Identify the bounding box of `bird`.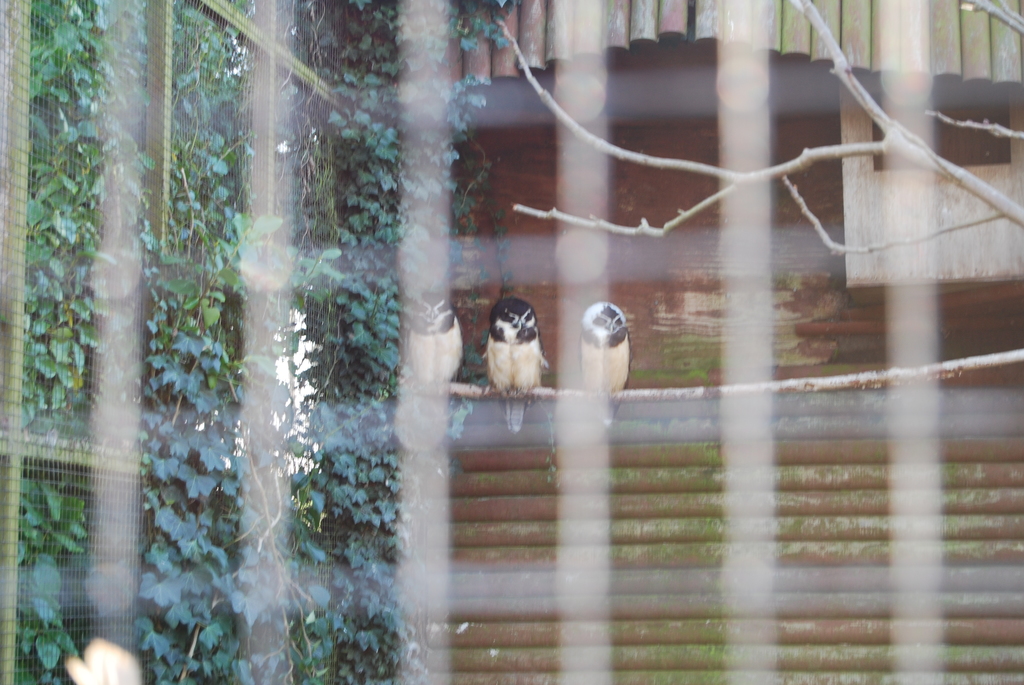
(481, 285, 548, 397).
